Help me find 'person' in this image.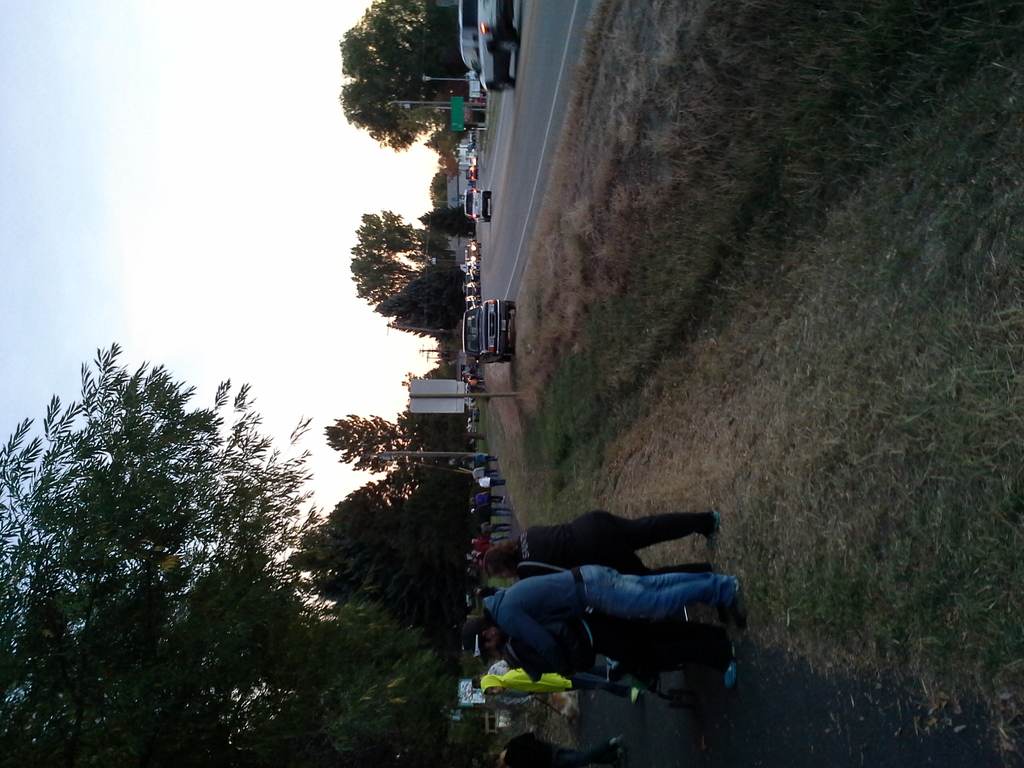
Found it: (x1=477, y1=524, x2=506, y2=533).
